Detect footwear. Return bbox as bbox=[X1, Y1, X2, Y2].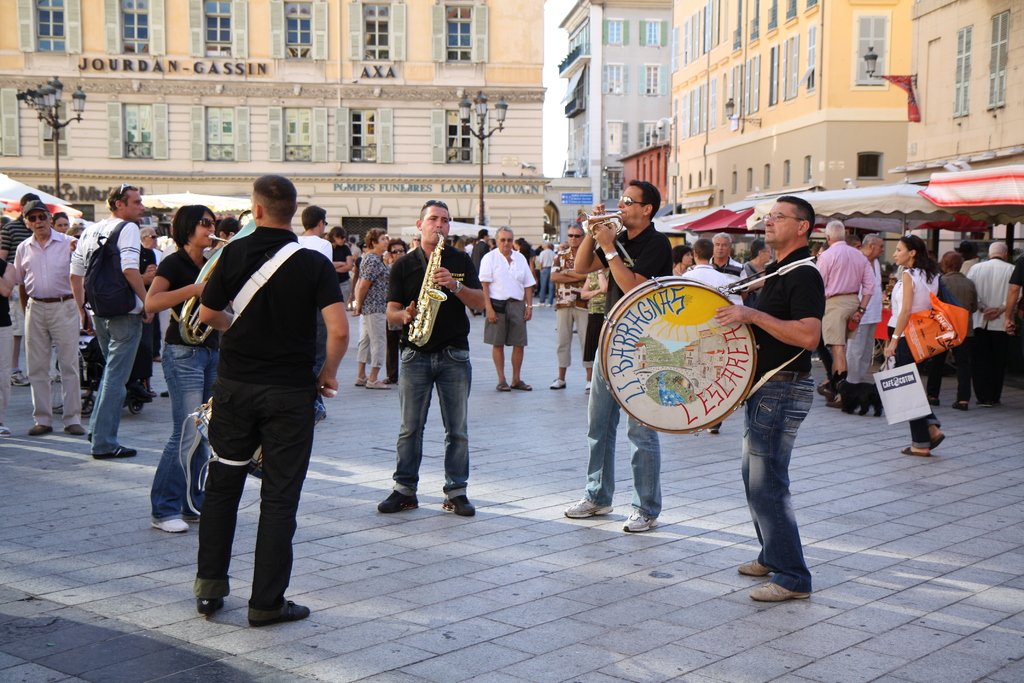
bbox=[536, 301, 542, 304].
